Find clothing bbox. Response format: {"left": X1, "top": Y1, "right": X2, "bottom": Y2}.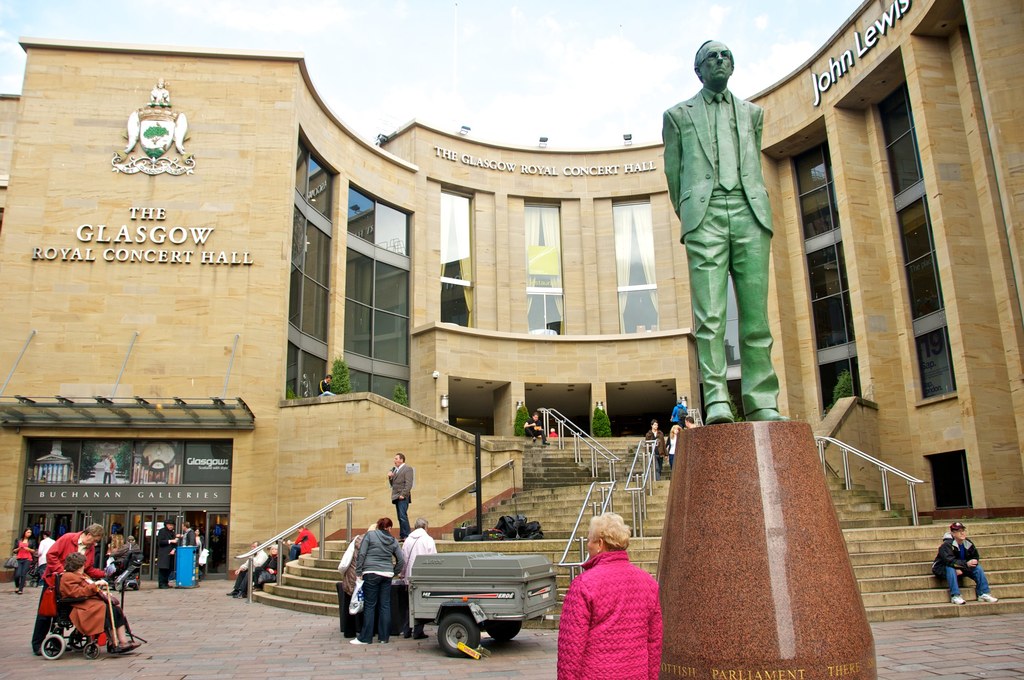
{"left": 102, "top": 455, "right": 109, "bottom": 483}.
